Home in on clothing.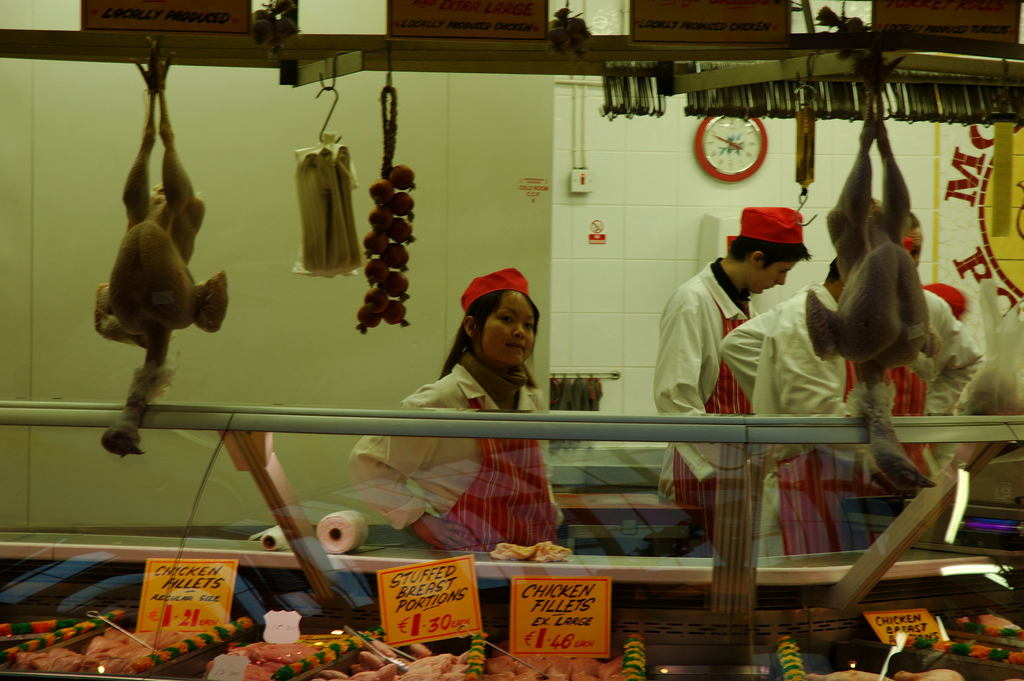
Homed in at <region>716, 277, 864, 565</region>.
